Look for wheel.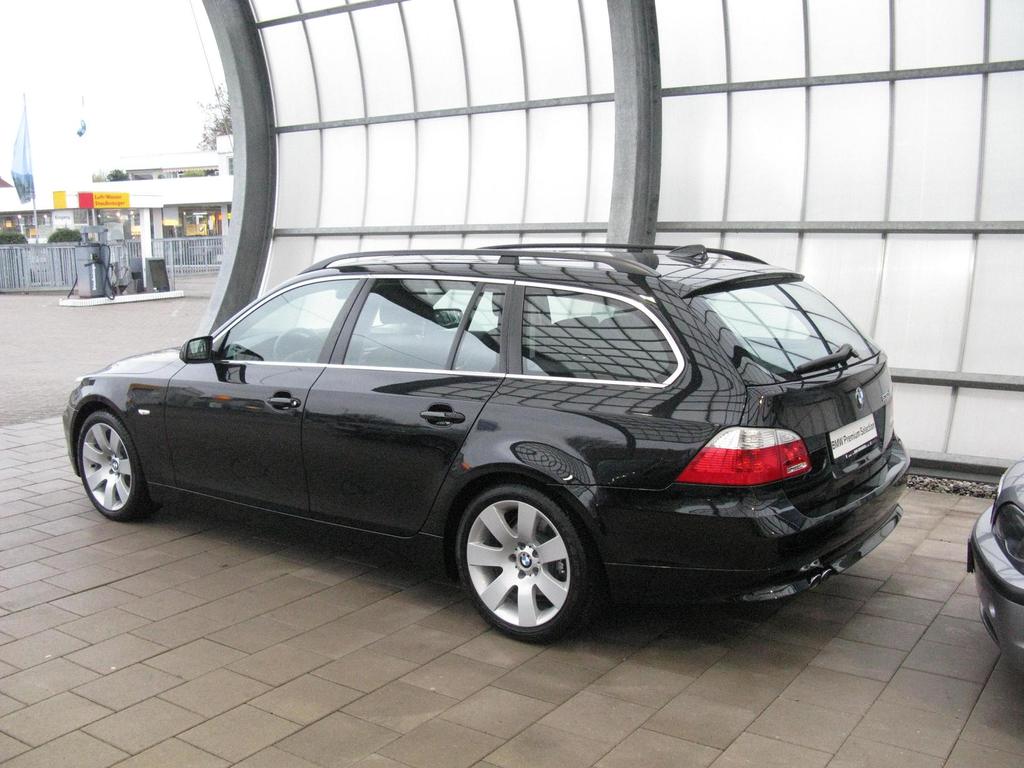
Found: [x1=75, y1=413, x2=165, y2=520].
